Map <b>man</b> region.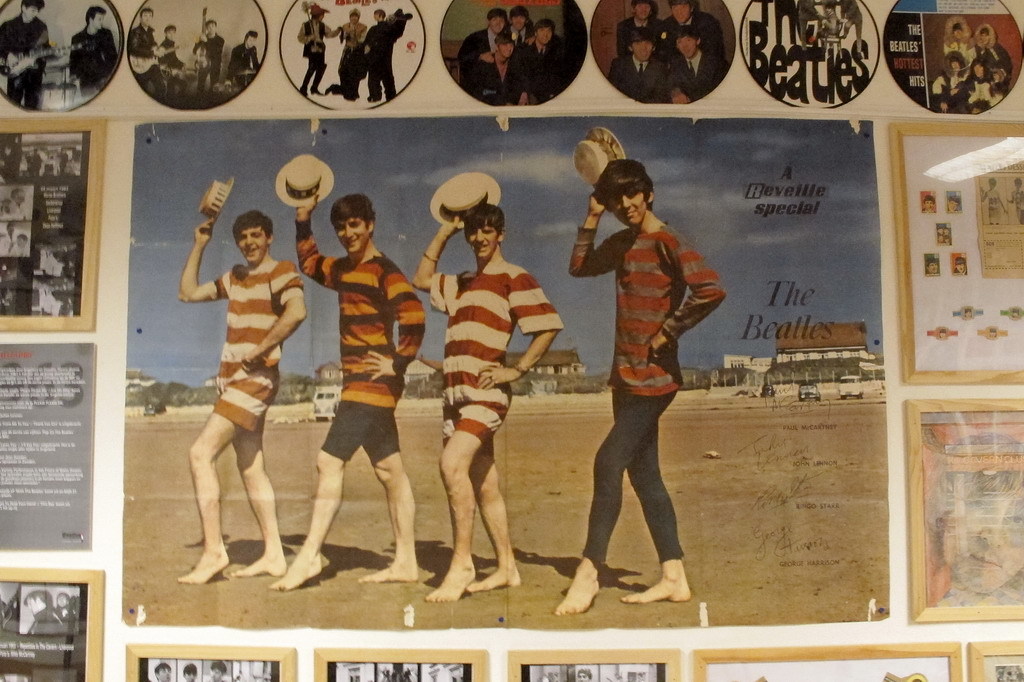
Mapped to bbox=(296, 3, 325, 106).
